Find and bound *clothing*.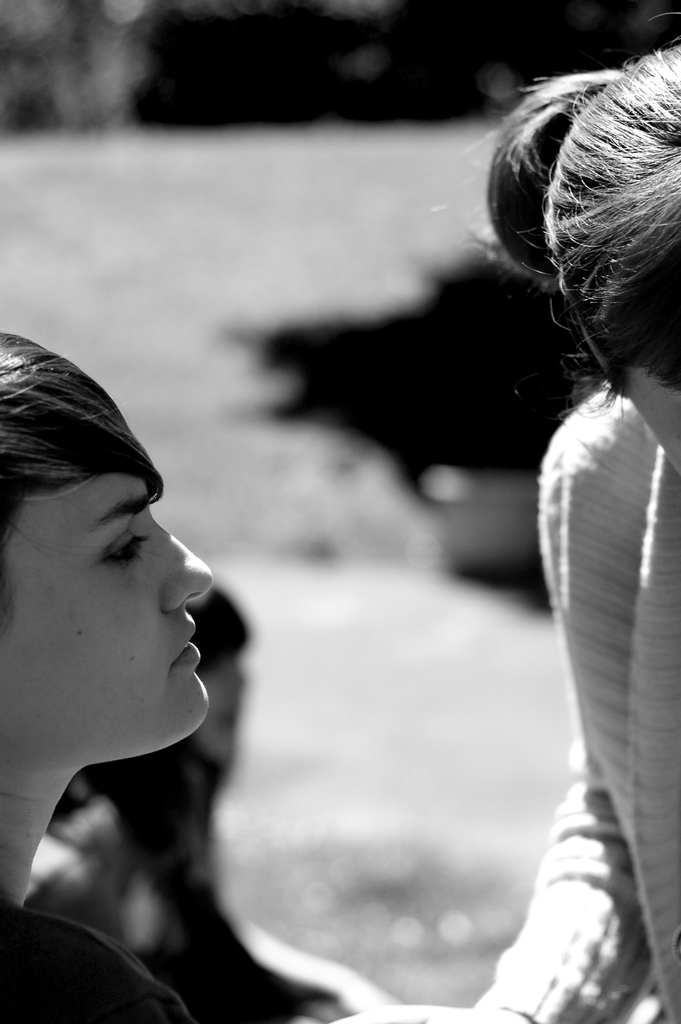
Bound: bbox=[473, 386, 680, 1023].
